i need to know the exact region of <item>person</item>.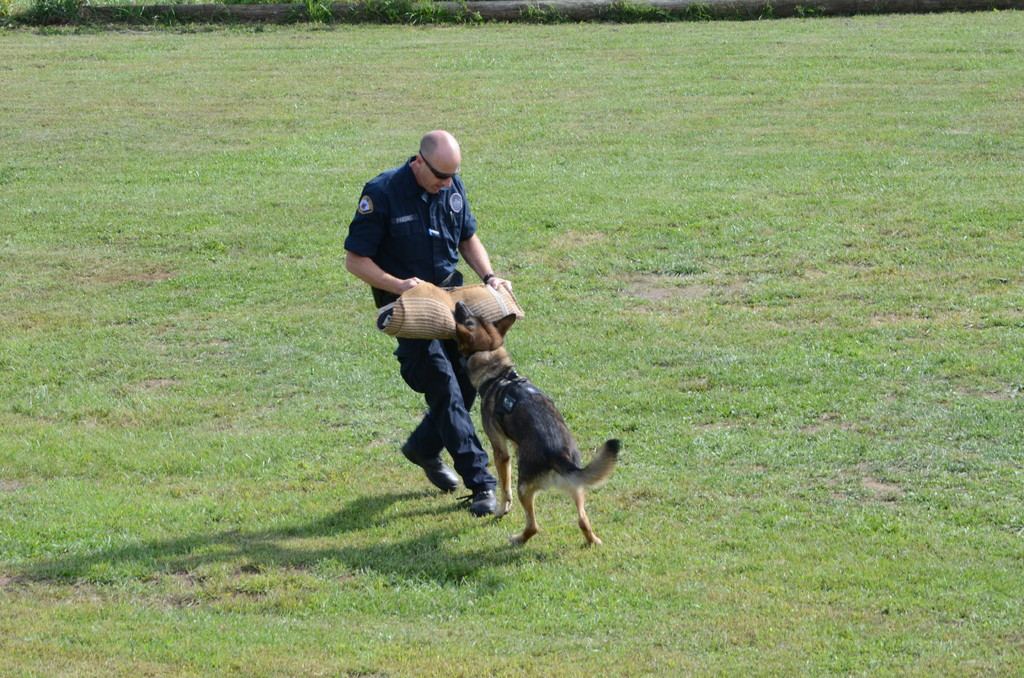
Region: (365, 151, 555, 492).
